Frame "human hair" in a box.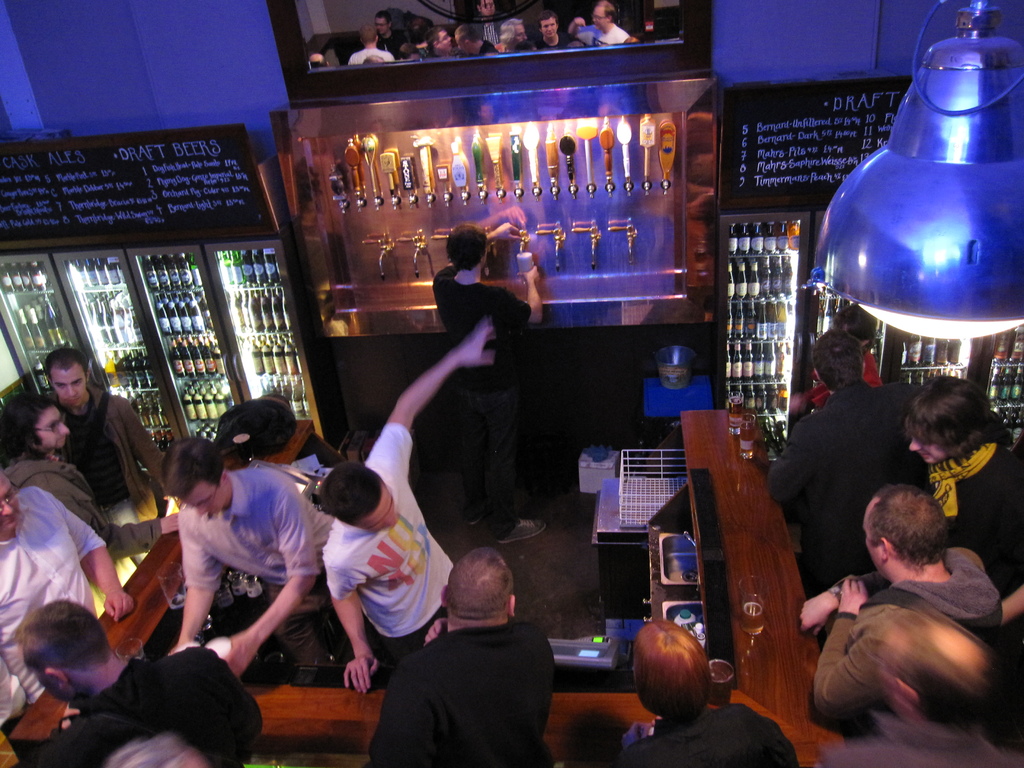
[904, 376, 1013, 460].
